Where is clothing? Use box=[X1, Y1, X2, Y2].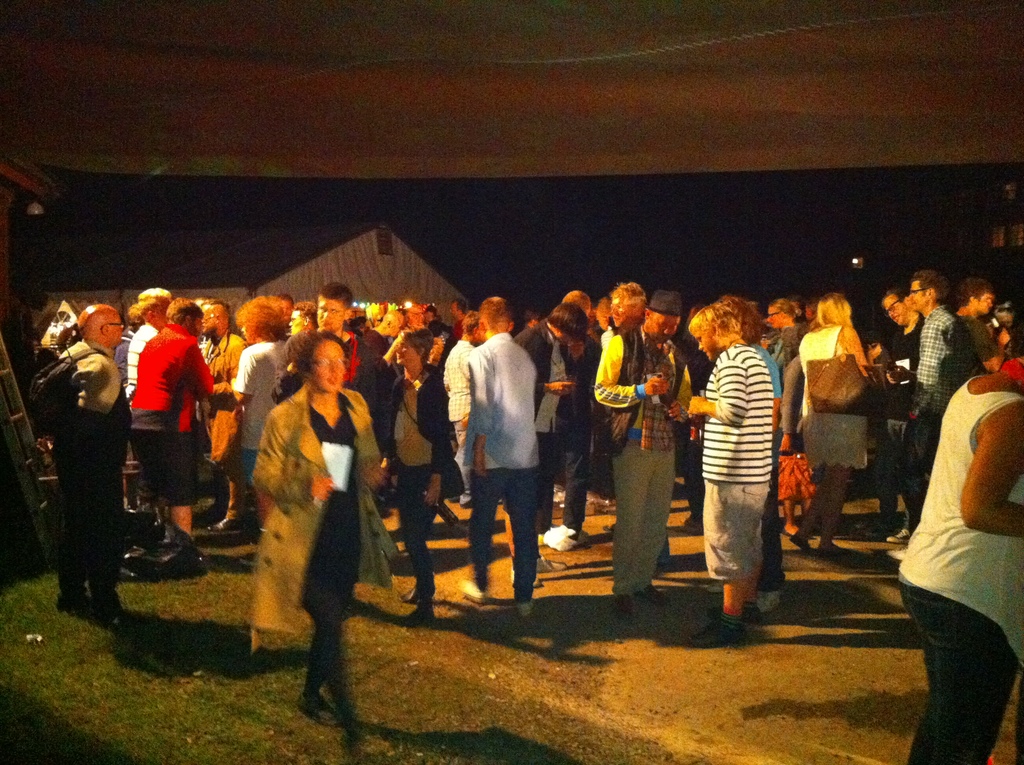
box=[699, 341, 774, 570].
